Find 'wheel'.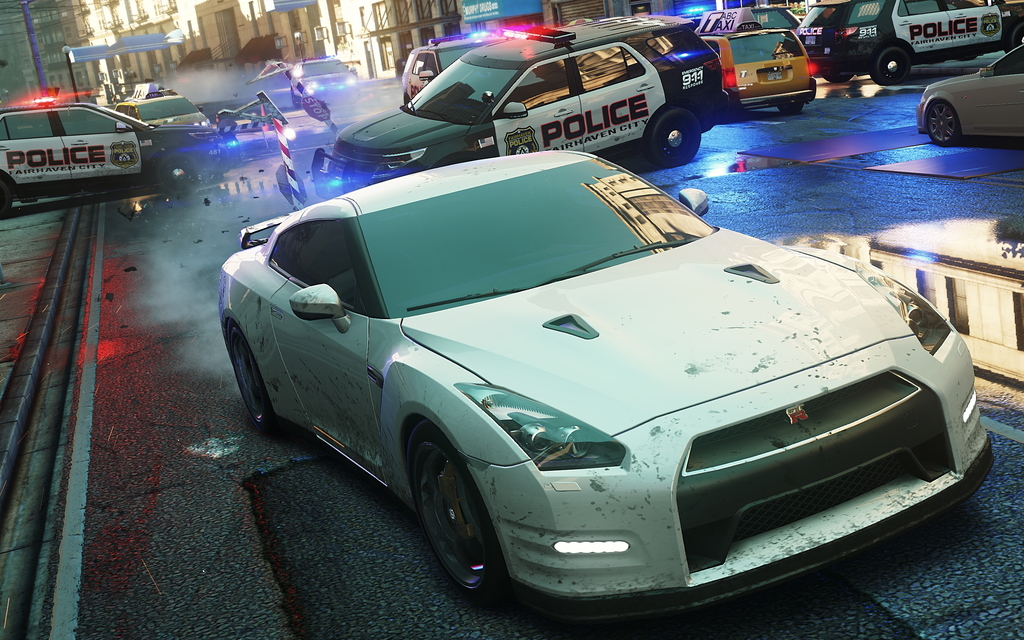
BBox(408, 433, 501, 597).
